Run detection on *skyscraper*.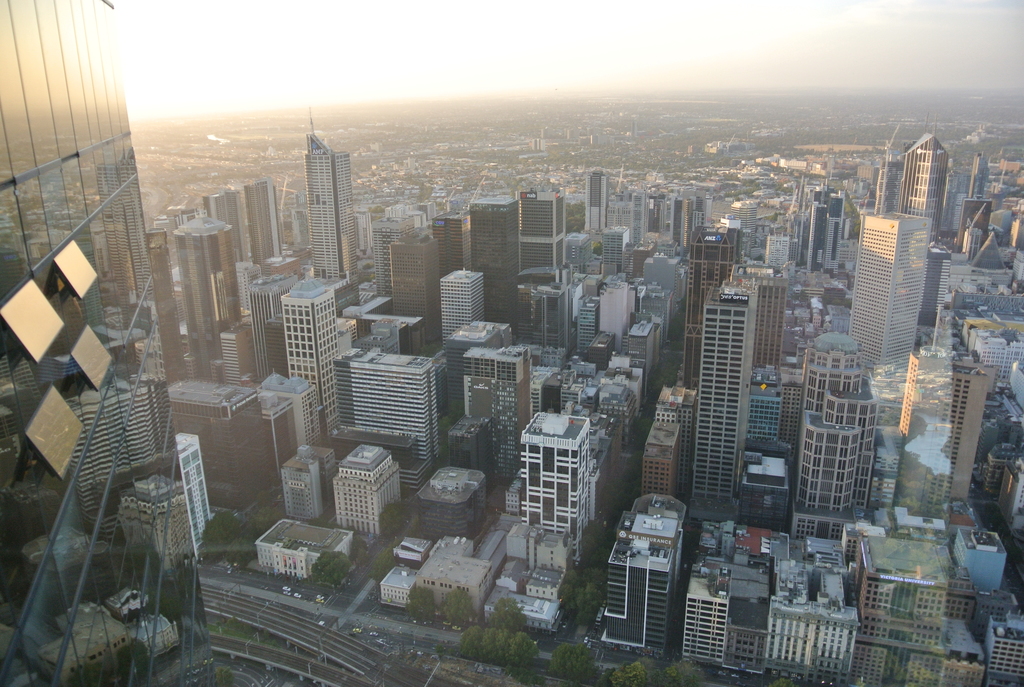
Result: <region>563, 171, 634, 277</region>.
